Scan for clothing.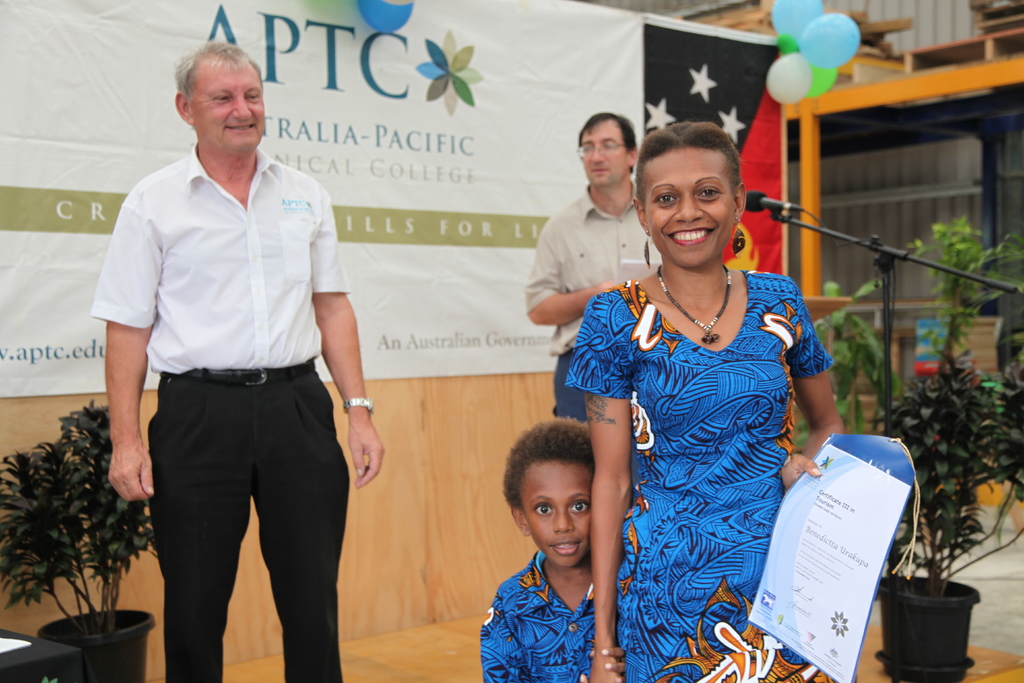
Scan result: (left=91, top=80, right=365, bottom=675).
